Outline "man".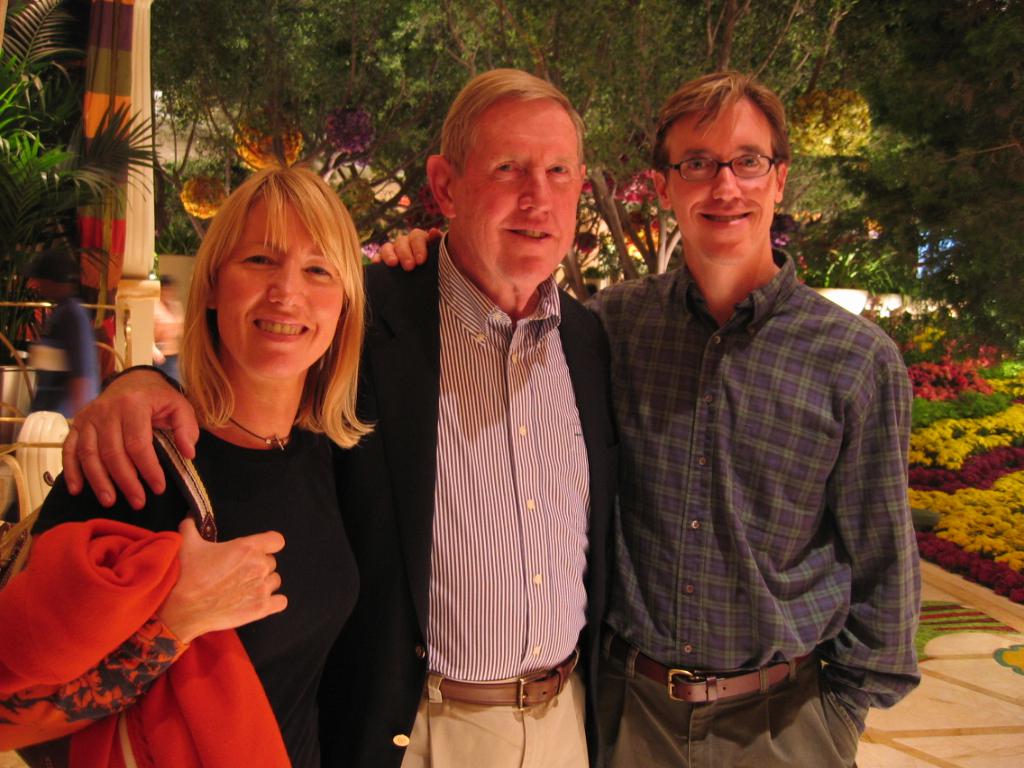
Outline: bbox=[63, 62, 619, 767].
